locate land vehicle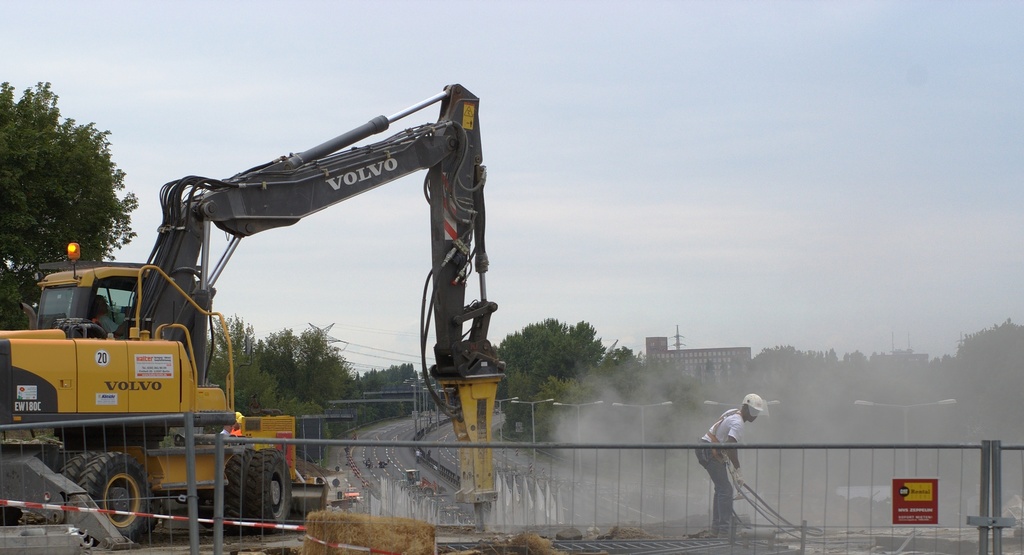
[344, 486, 361, 502]
